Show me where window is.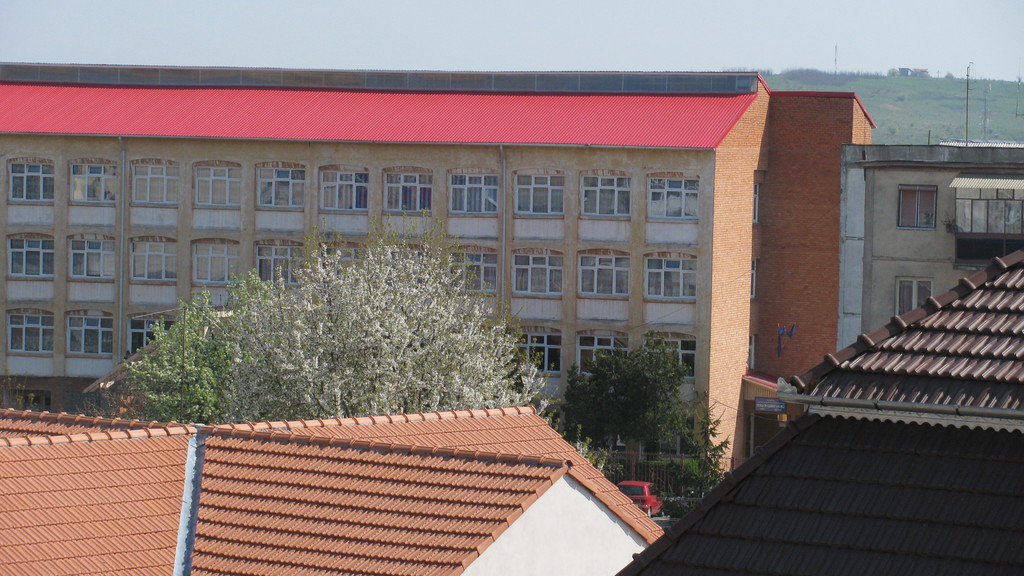
window is at bbox=(67, 234, 115, 283).
